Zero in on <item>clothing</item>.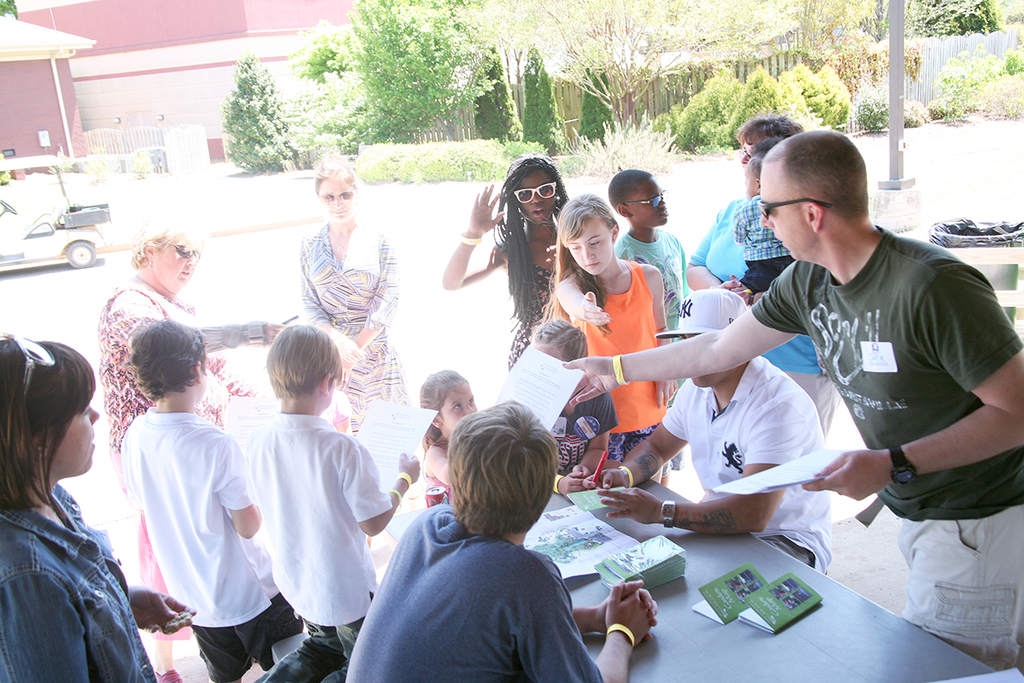
Zeroed in: select_region(322, 487, 606, 682).
